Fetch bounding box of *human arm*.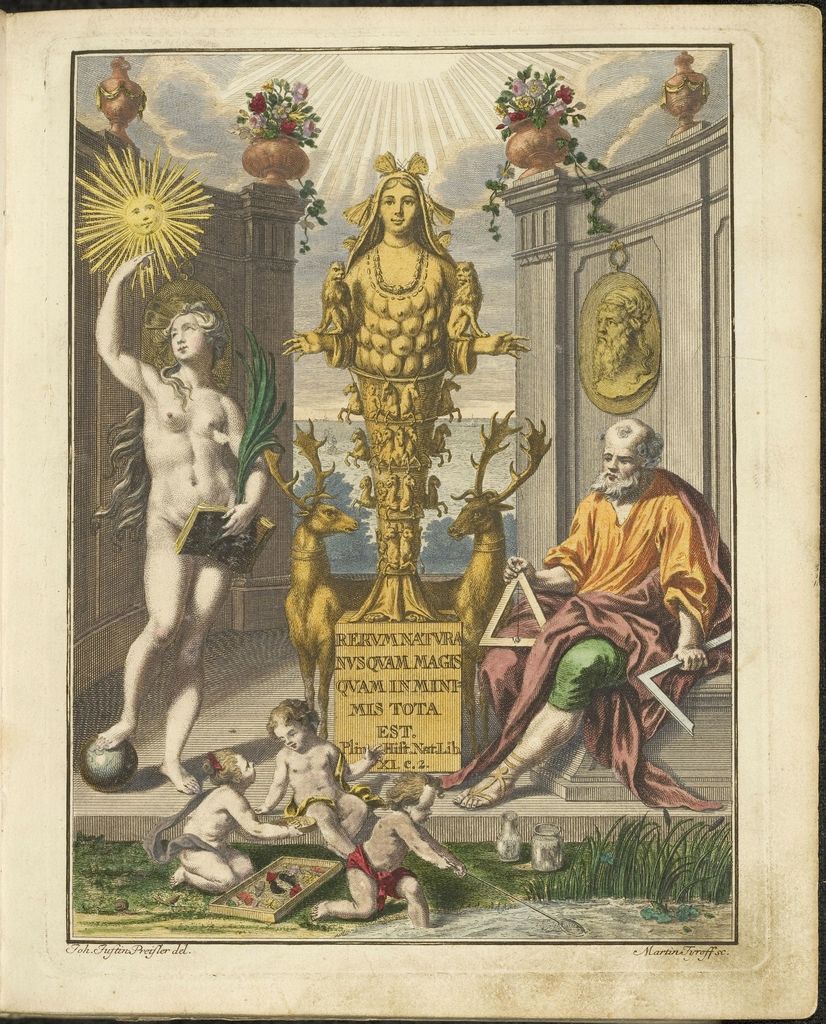
Bbox: bbox=[397, 825, 448, 876].
